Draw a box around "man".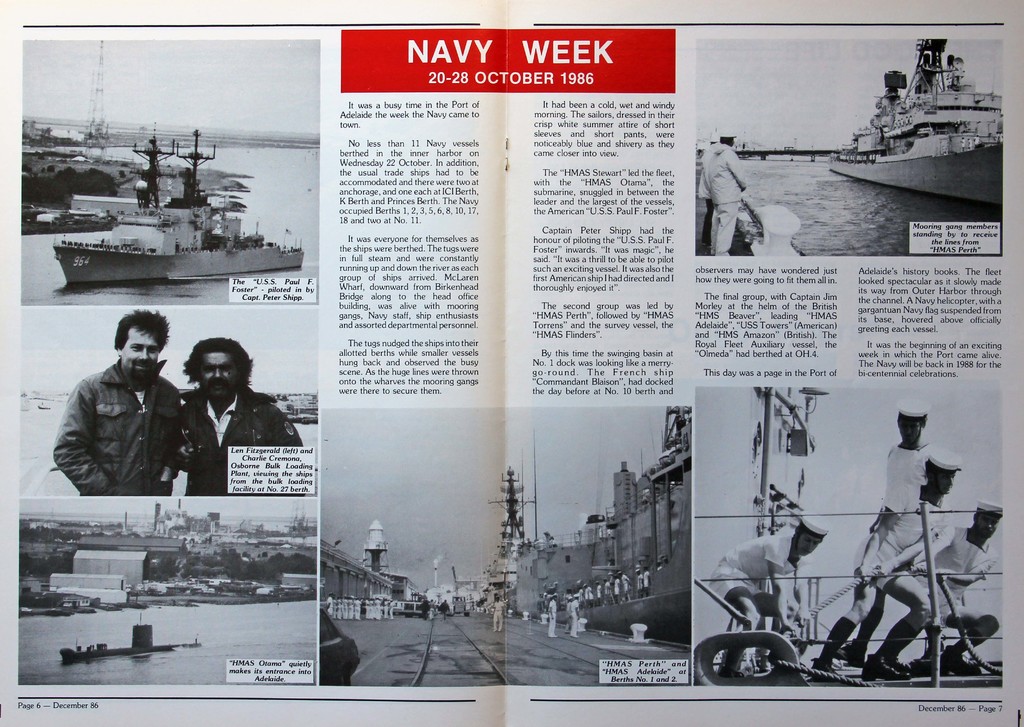
<bbox>490, 593, 505, 633</bbox>.
